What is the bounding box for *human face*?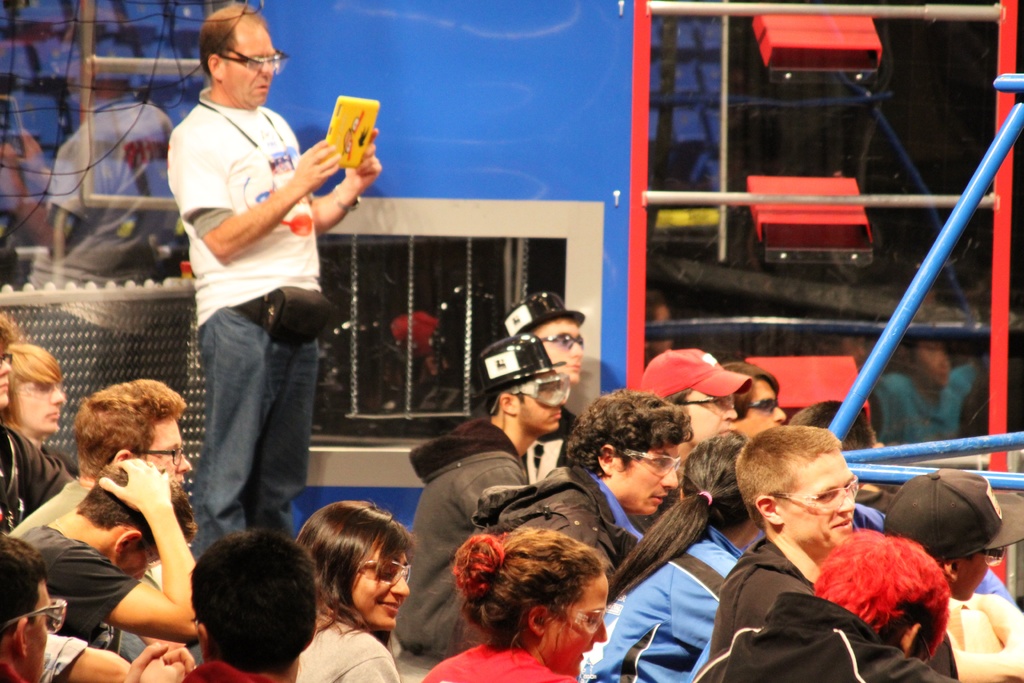
(left=223, top=16, right=273, bottom=99).
